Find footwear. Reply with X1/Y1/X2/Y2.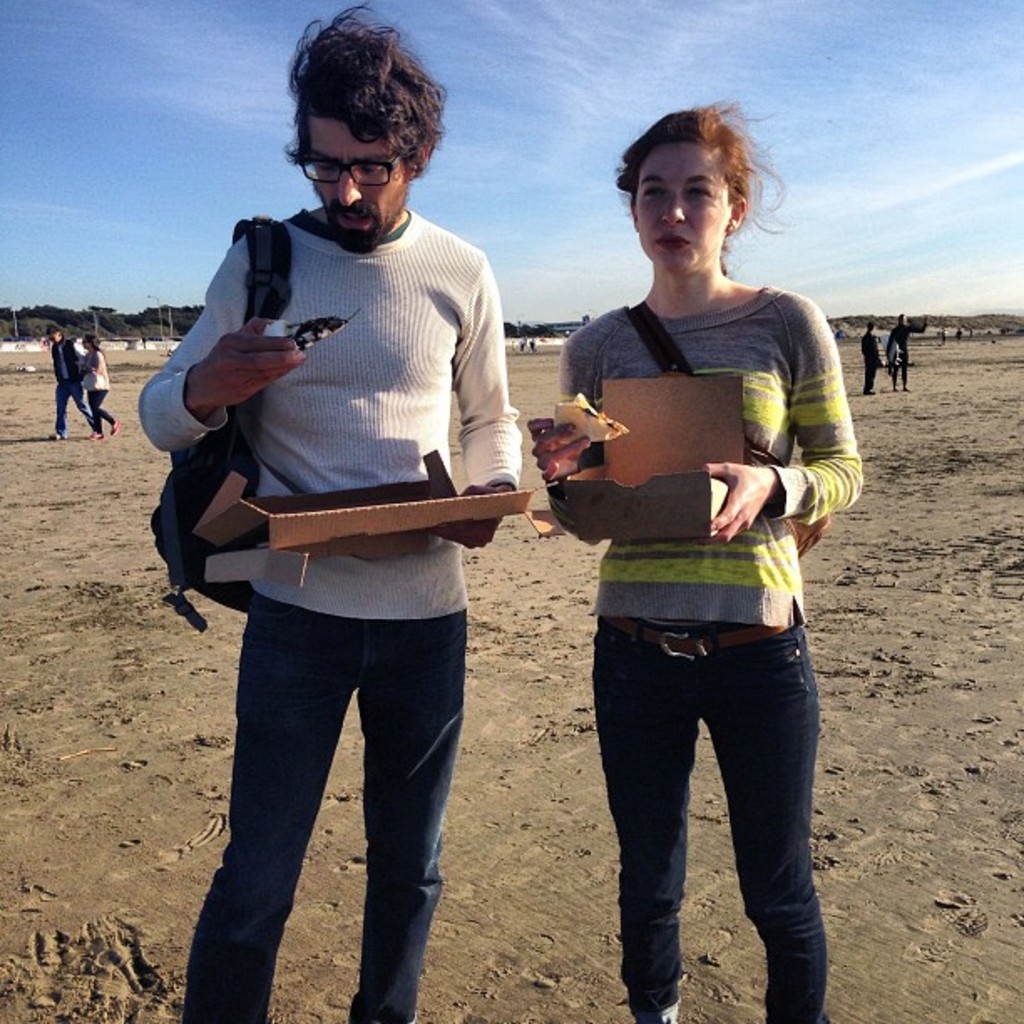
87/433/104/438.
